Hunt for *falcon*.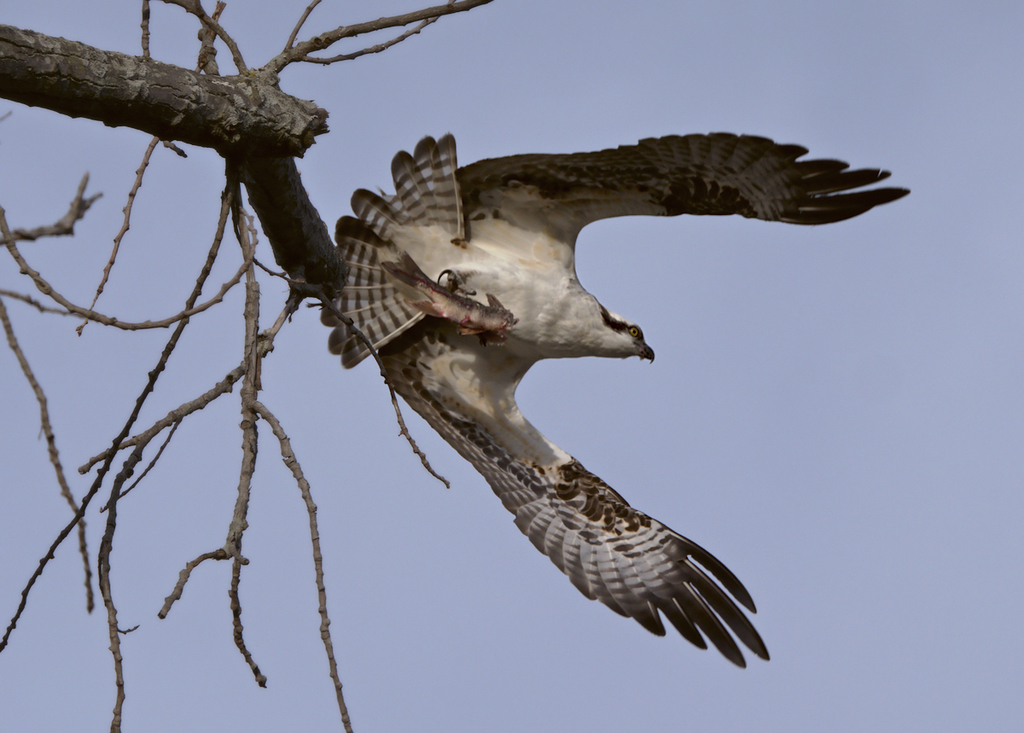
Hunted down at pyautogui.locateOnScreen(267, 114, 951, 689).
